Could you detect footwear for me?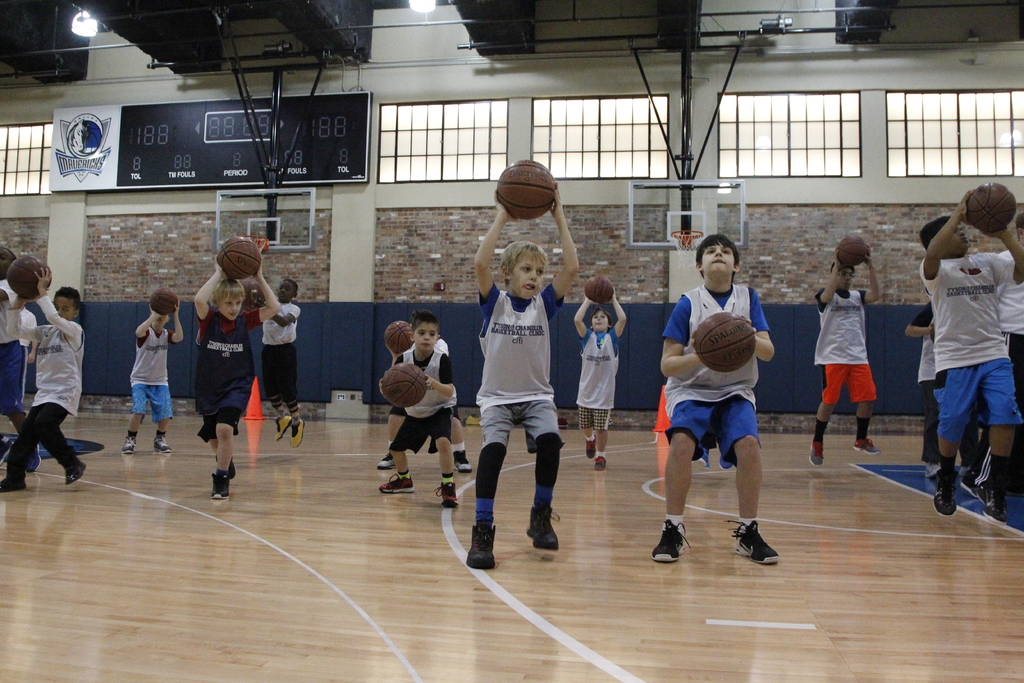
Detection result: box(958, 473, 975, 495).
